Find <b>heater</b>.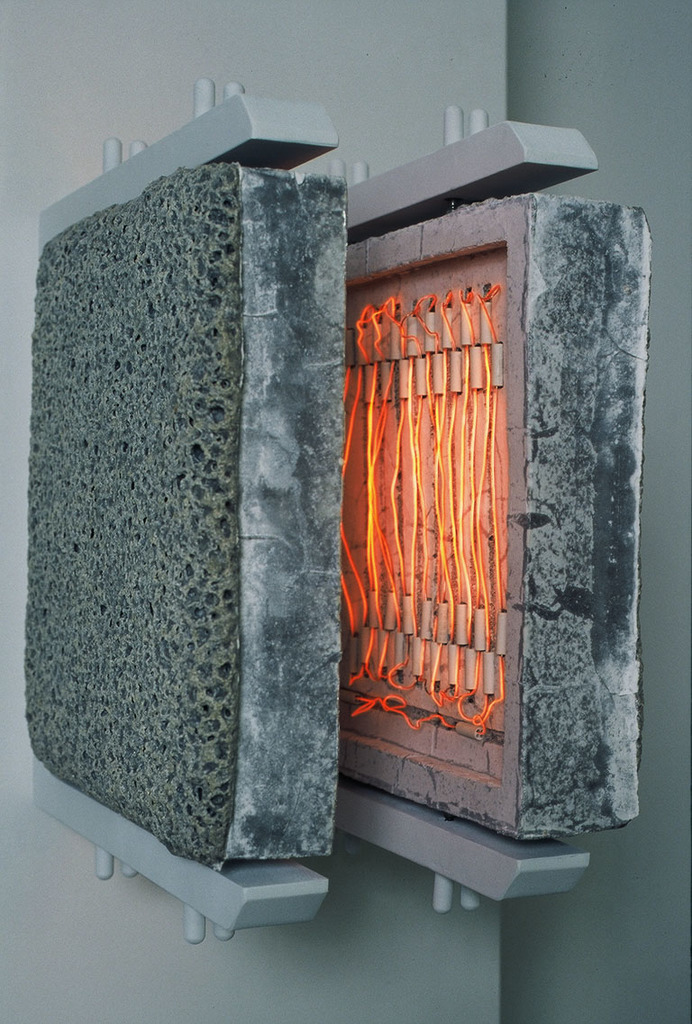
left=0, top=74, right=643, bottom=947.
